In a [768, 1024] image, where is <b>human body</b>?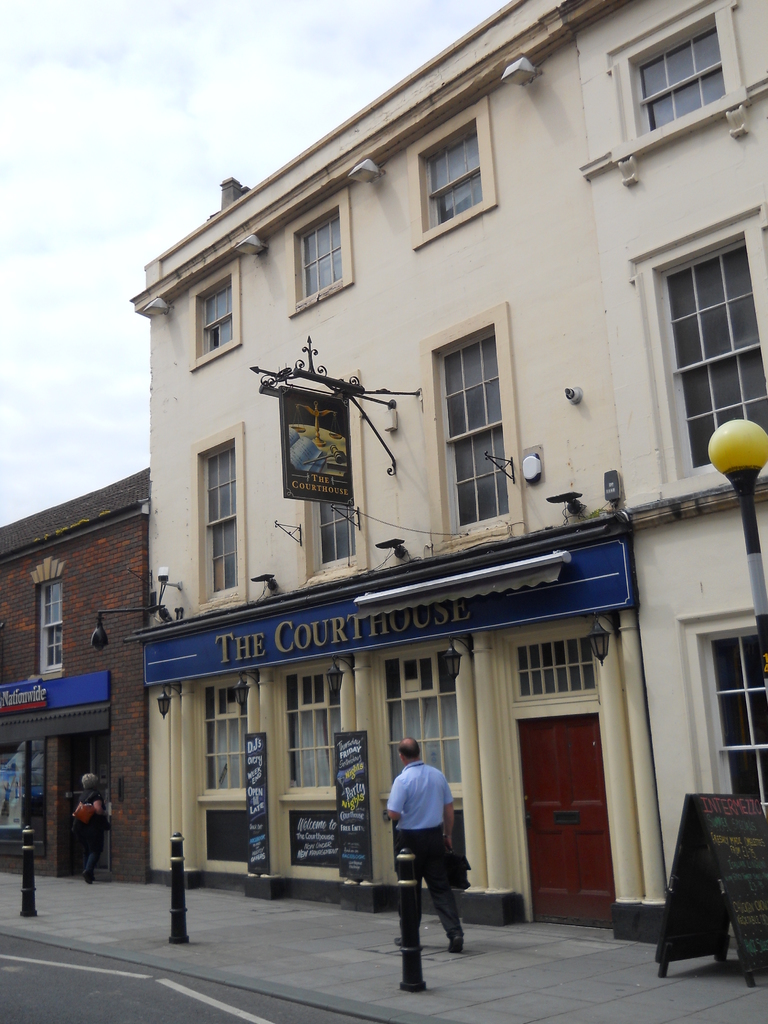
box=[72, 771, 109, 902].
